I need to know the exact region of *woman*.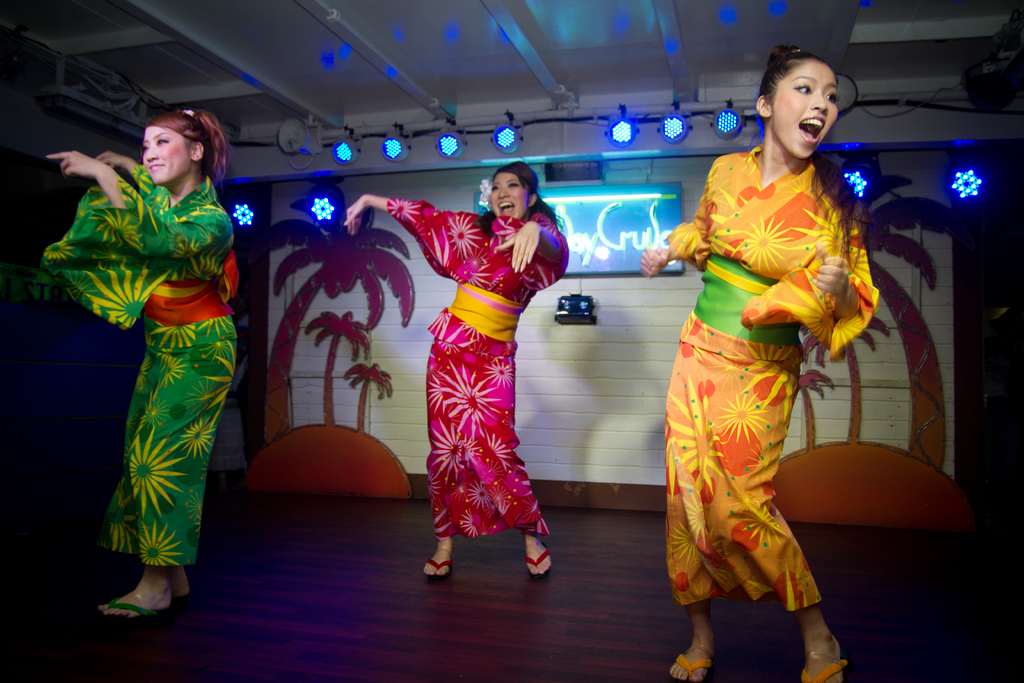
Region: pyautogui.locateOnScreen(640, 42, 880, 682).
